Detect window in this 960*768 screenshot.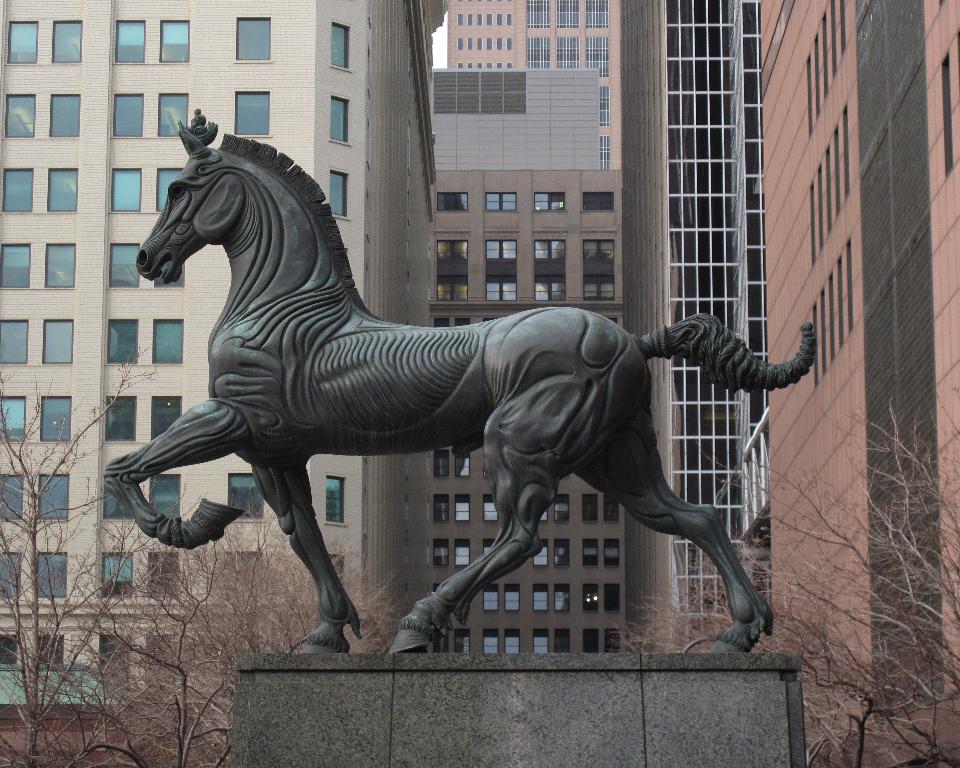
Detection: (x1=102, y1=551, x2=135, y2=600).
